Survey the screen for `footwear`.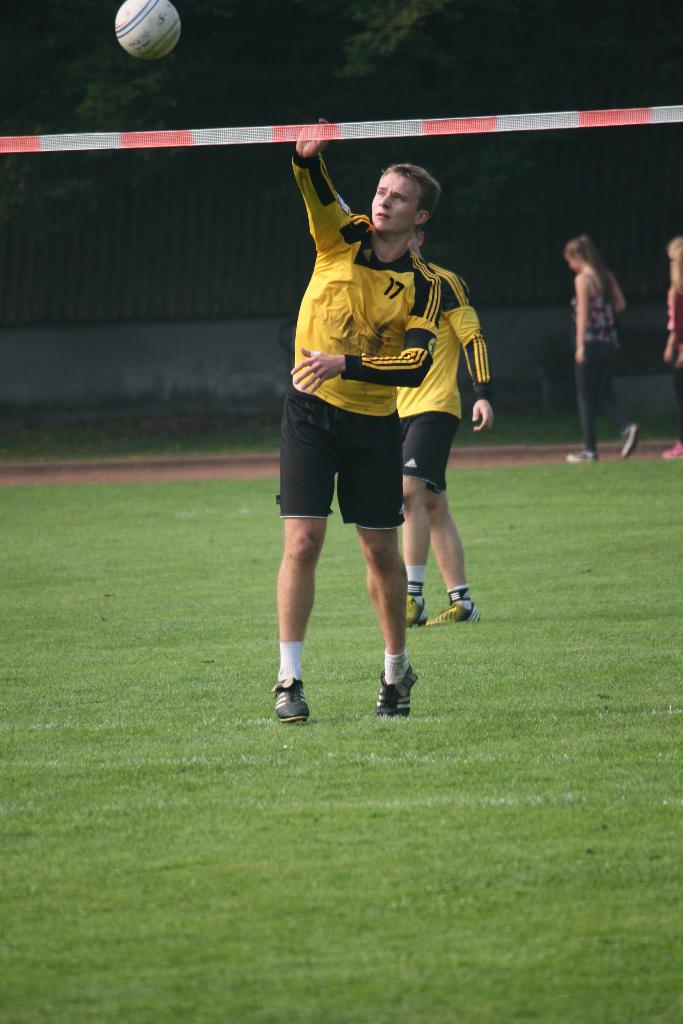
Survey found: [x1=266, y1=672, x2=313, y2=728].
